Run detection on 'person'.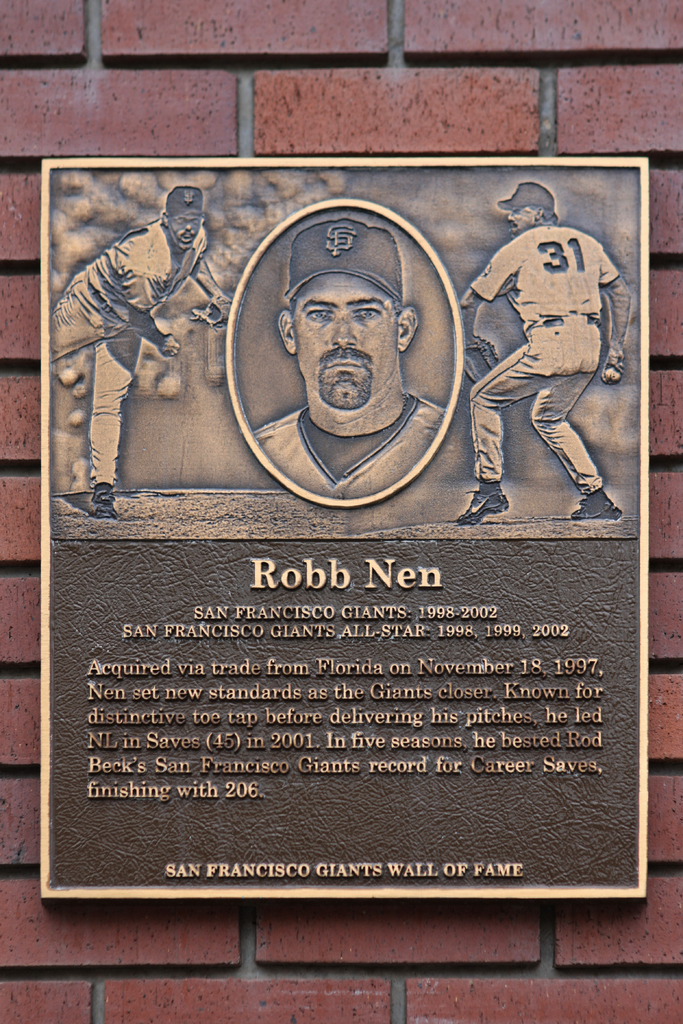
Result: Rect(34, 174, 227, 510).
